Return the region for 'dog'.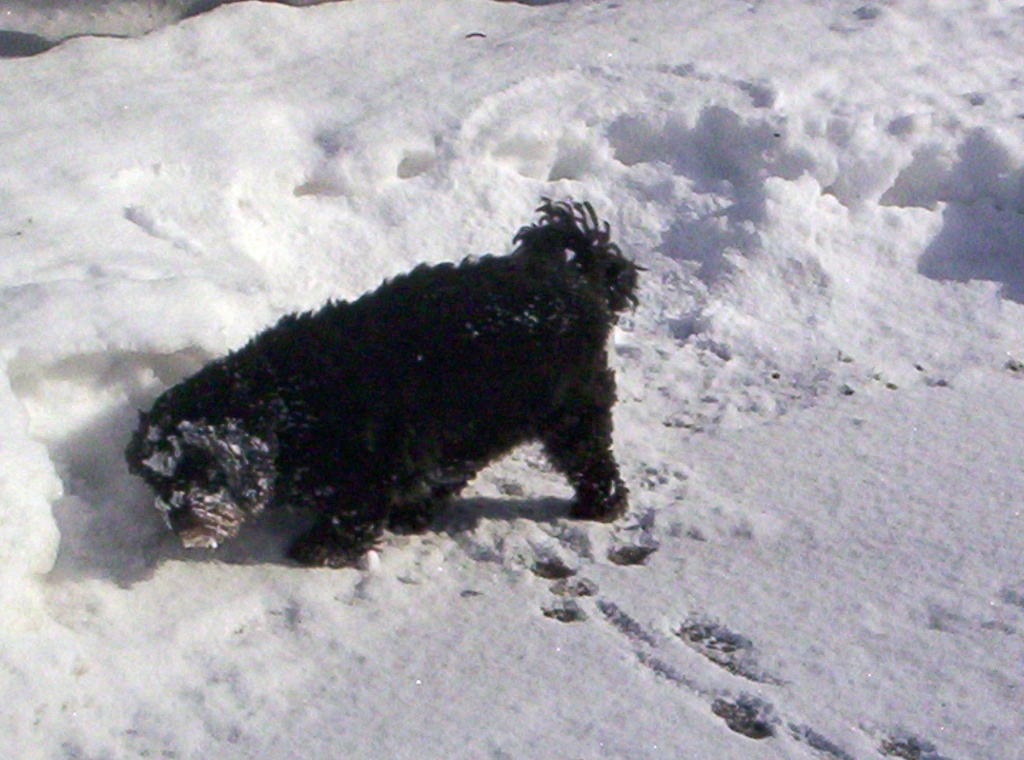
126/197/646/570.
